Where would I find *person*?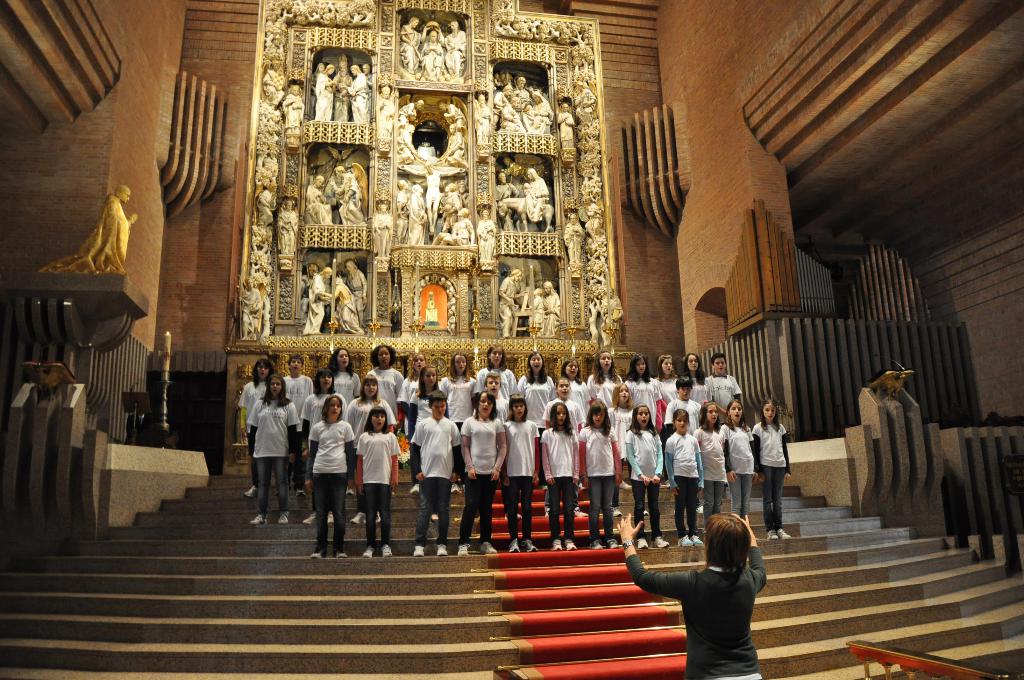
At bbox=[536, 281, 561, 336].
